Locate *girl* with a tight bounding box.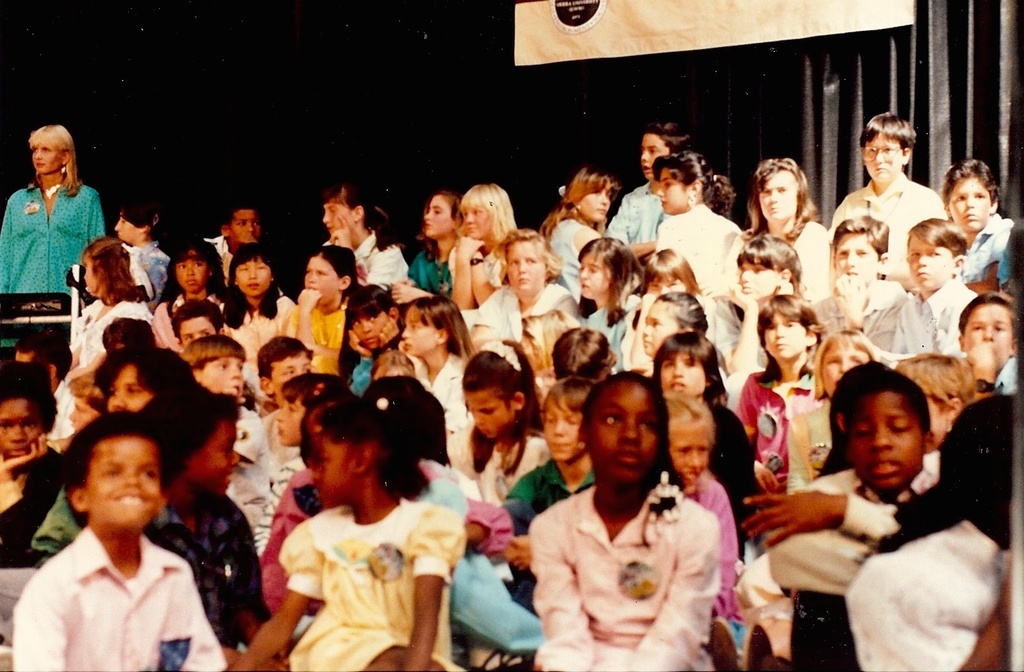
x1=789, y1=327, x2=880, y2=496.
